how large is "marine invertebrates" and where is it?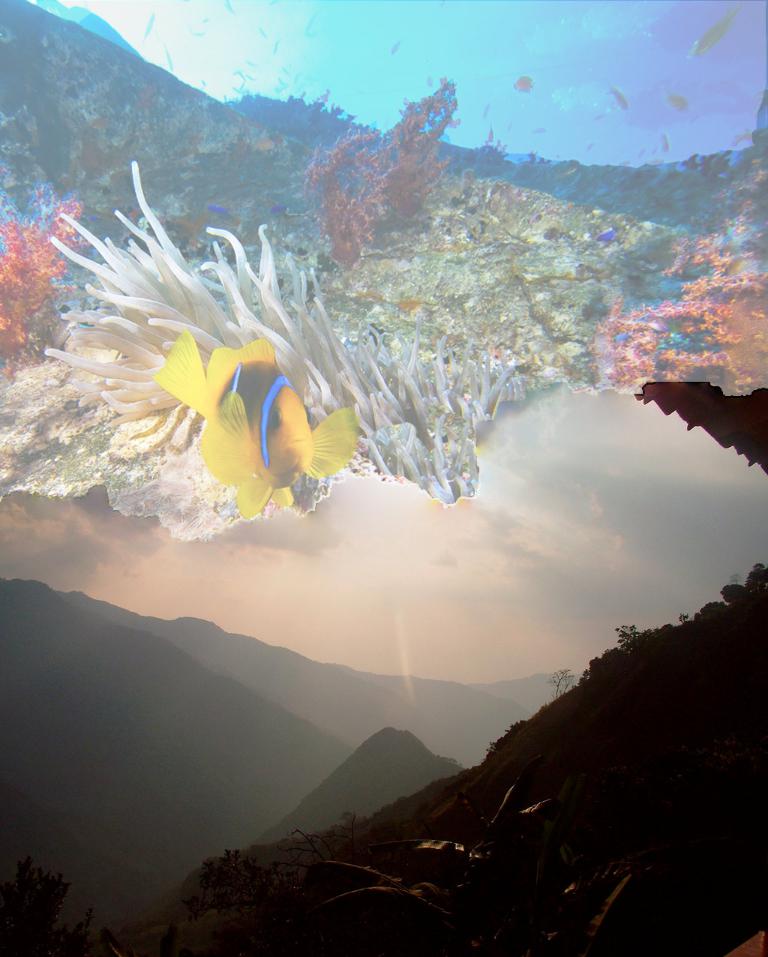
Bounding box: (0,181,88,373).
